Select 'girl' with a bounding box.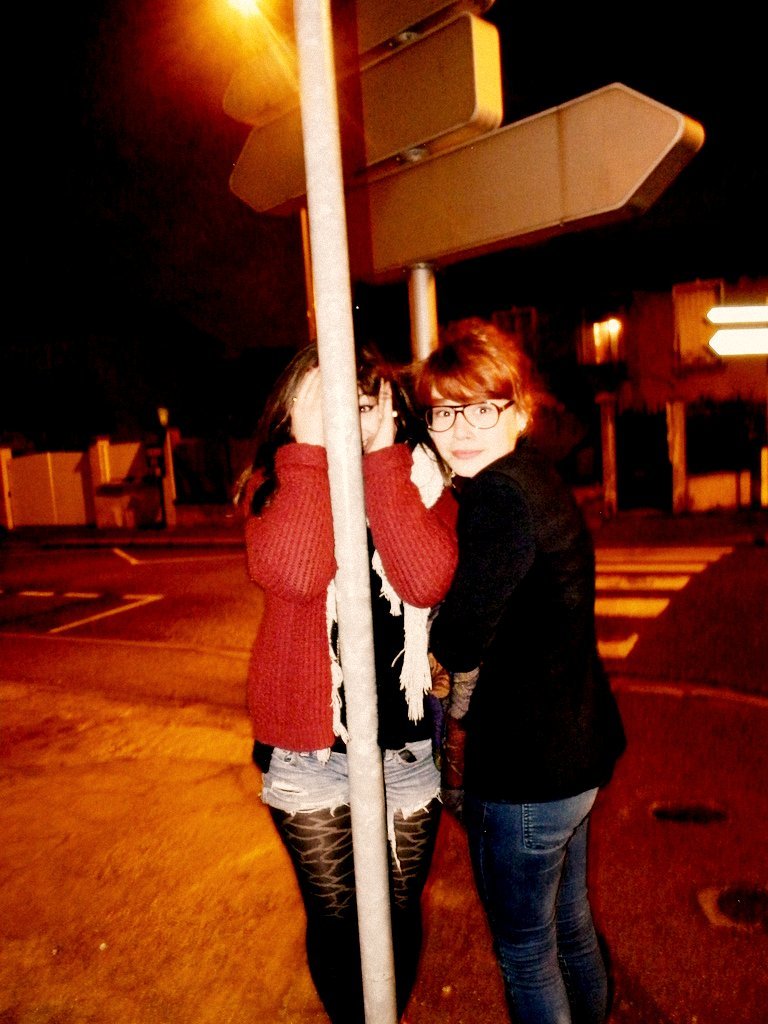
[left=229, top=338, right=468, bottom=1023].
